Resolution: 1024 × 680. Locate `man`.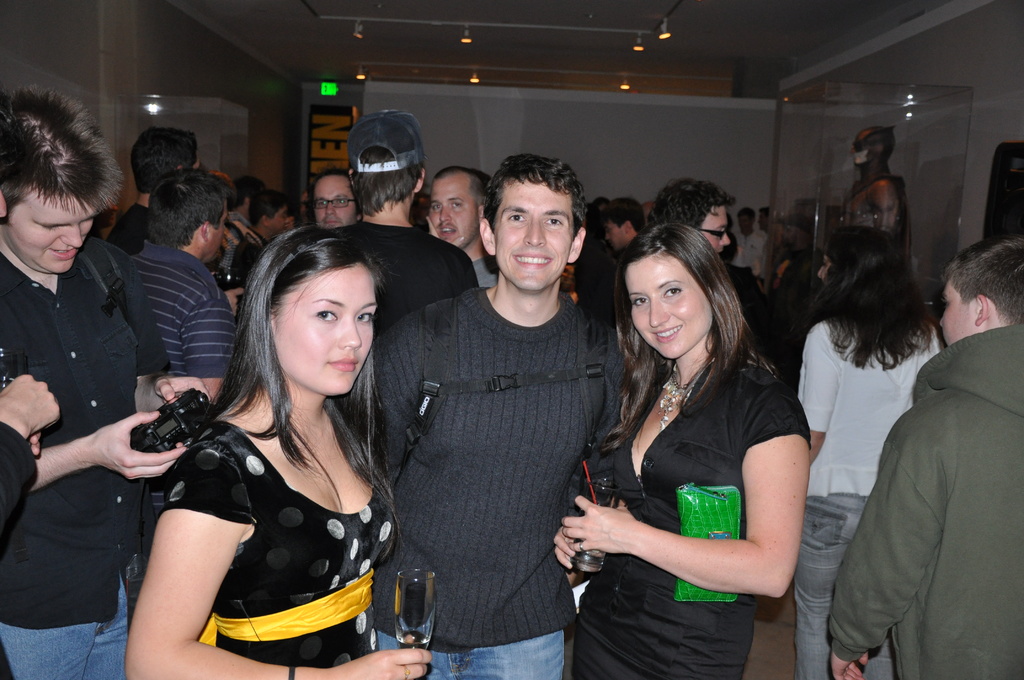
rect(106, 128, 196, 257).
